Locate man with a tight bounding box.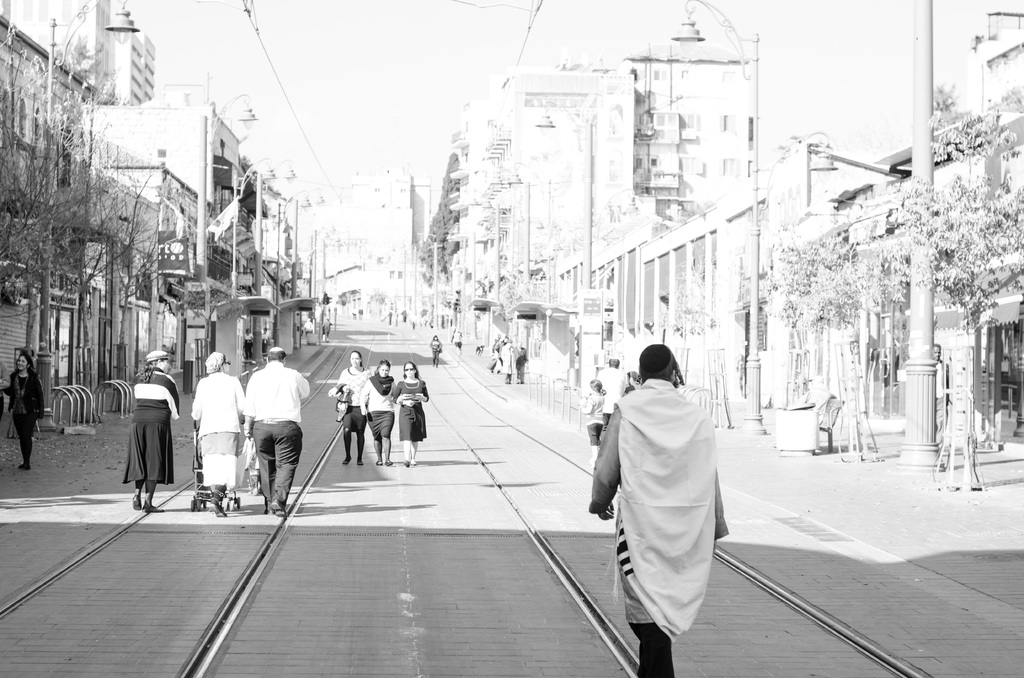
{"x1": 502, "y1": 341, "x2": 513, "y2": 382}.
